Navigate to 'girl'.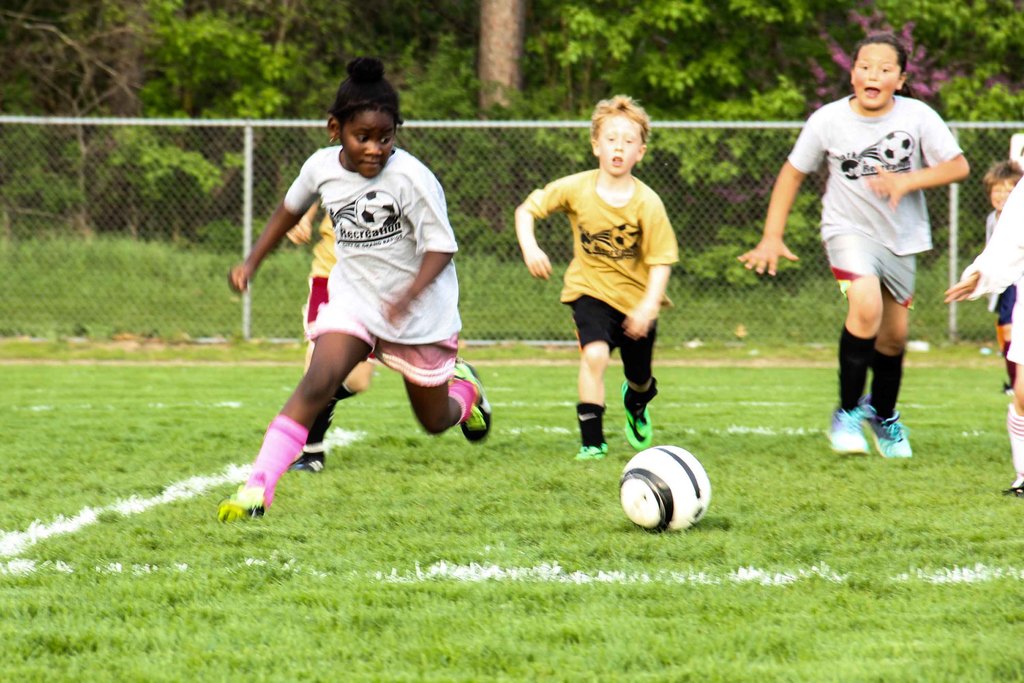
Navigation target: l=215, t=54, r=492, b=524.
